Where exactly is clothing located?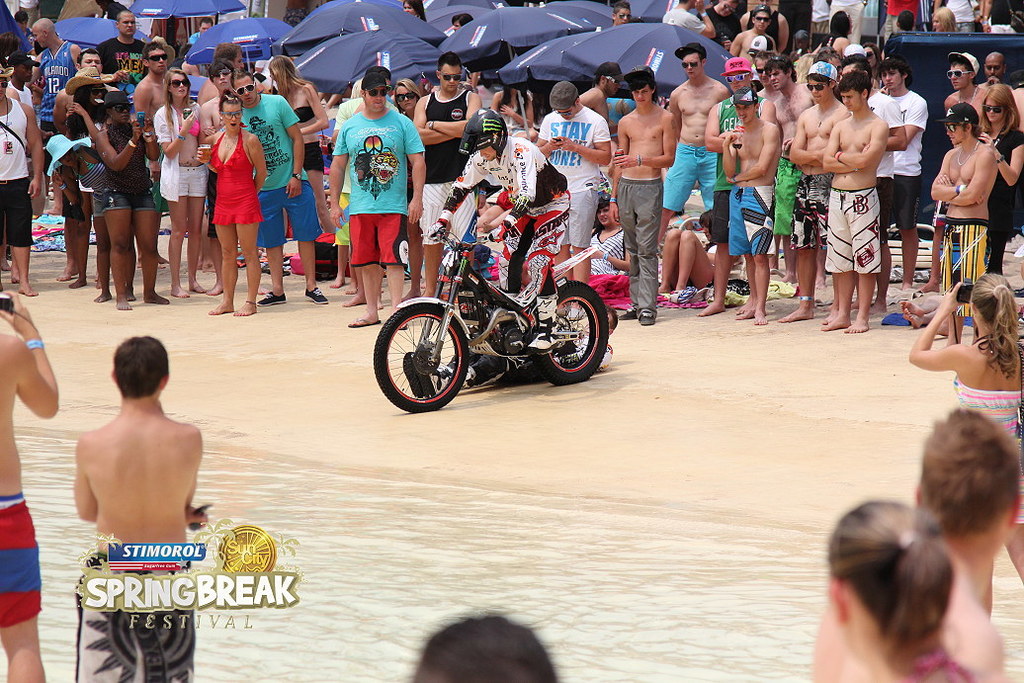
Its bounding box is [448,134,567,295].
